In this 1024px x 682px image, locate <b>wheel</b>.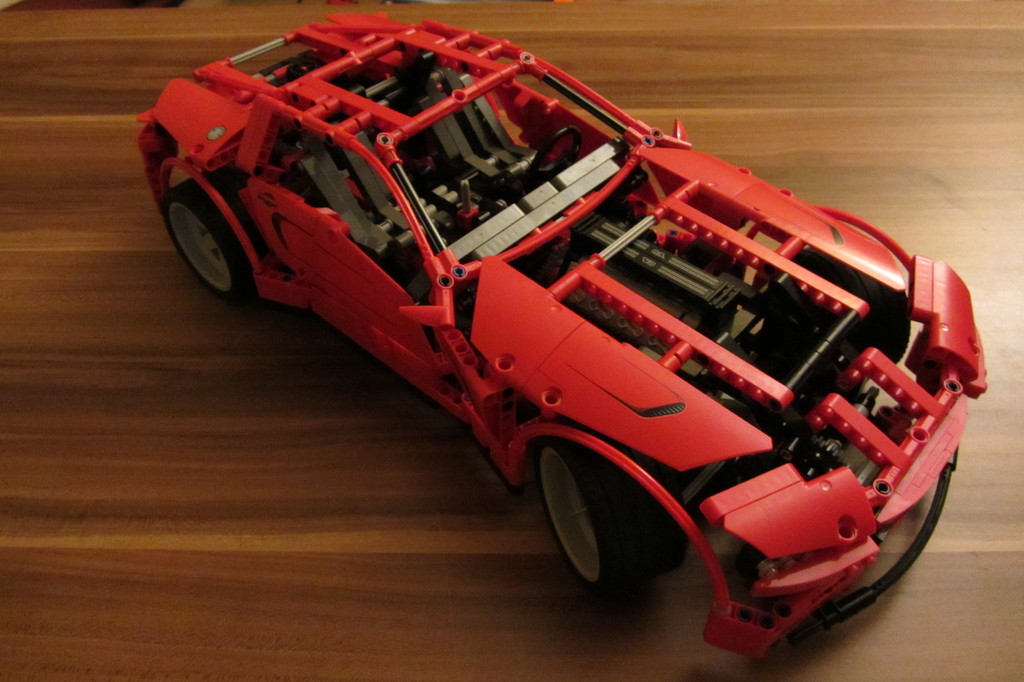
Bounding box: {"x1": 528, "y1": 447, "x2": 672, "y2": 597}.
